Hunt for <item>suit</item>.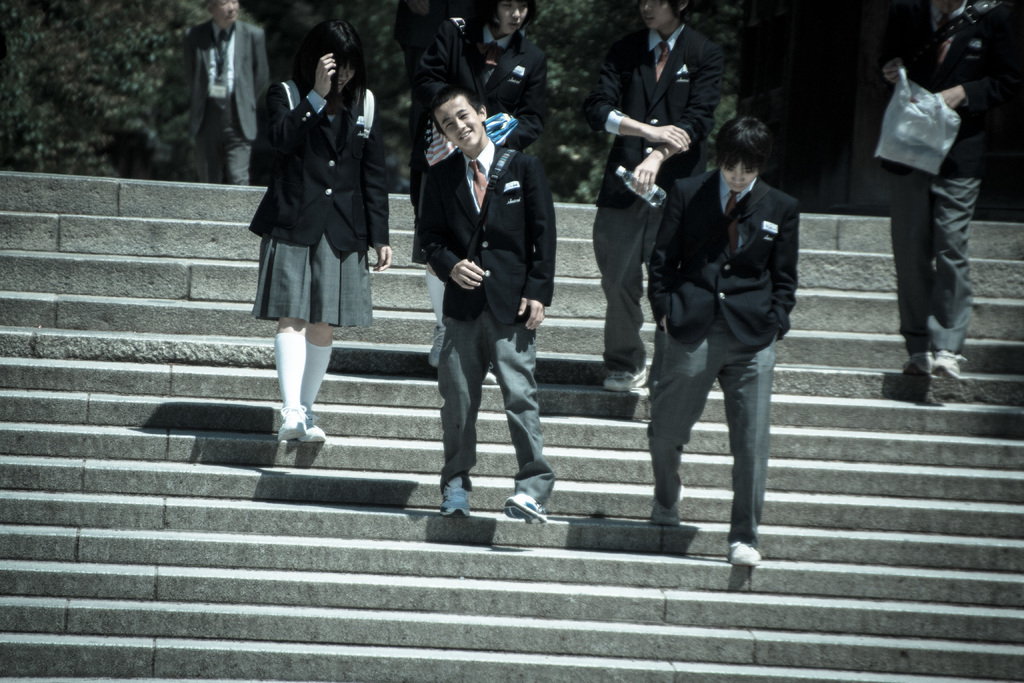
Hunted down at bbox(184, 17, 273, 187).
